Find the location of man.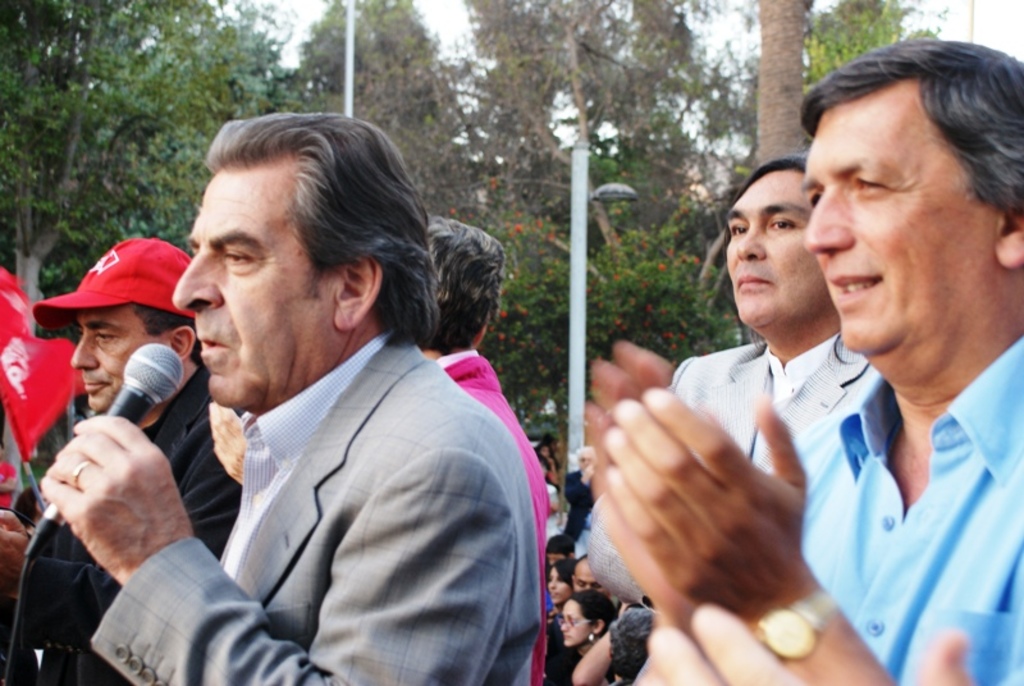
Location: {"x1": 36, "y1": 113, "x2": 534, "y2": 685}.
